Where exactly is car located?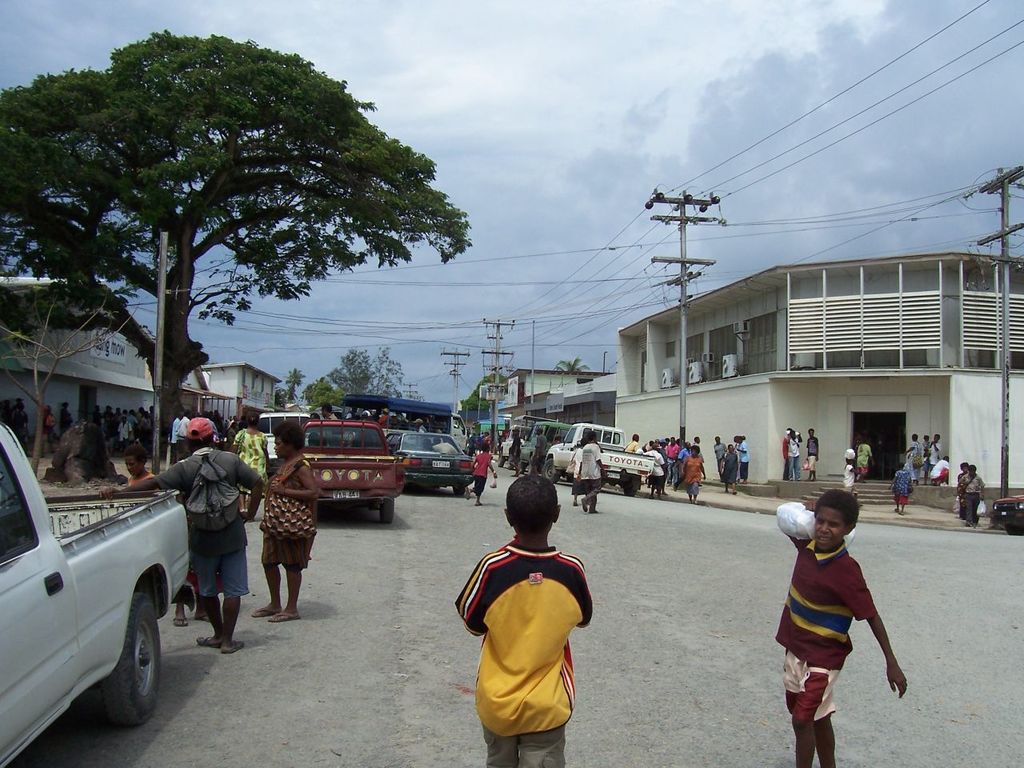
Its bounding box is bbox=[382, 430, 483, 507].
